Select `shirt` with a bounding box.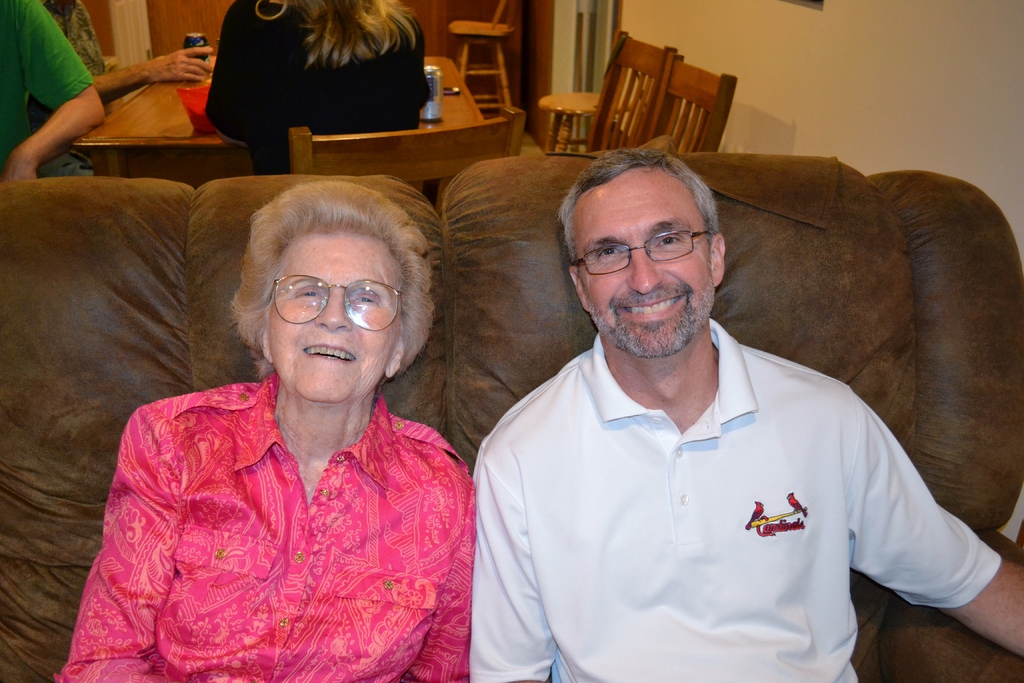
[74,317,472,680].
